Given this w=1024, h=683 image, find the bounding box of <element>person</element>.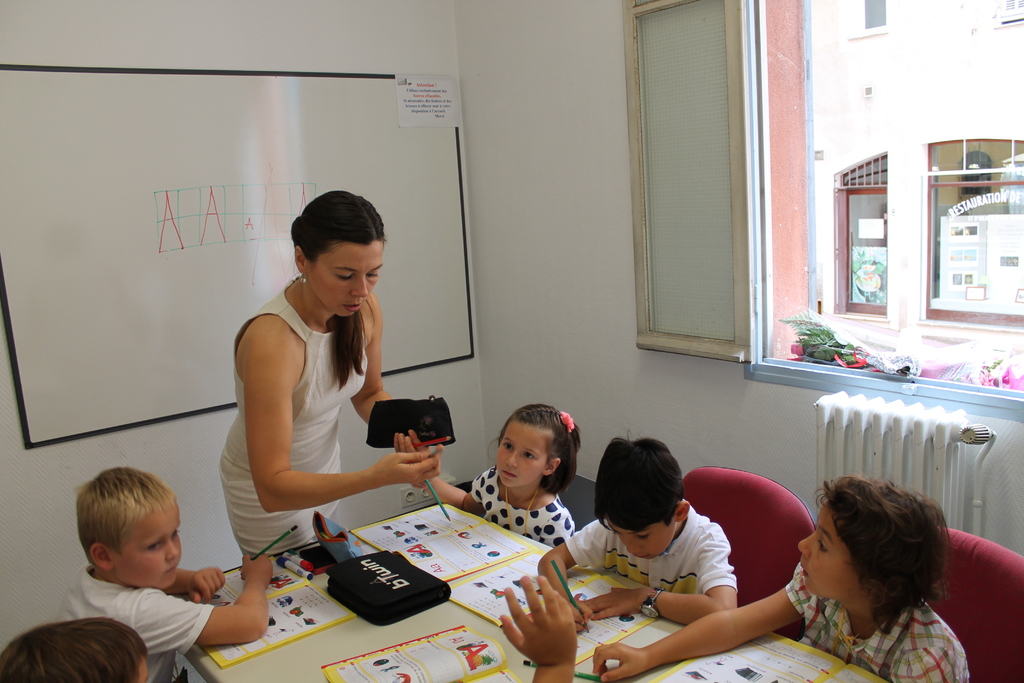
(left=219, top=188, right=442, bottom=559).
